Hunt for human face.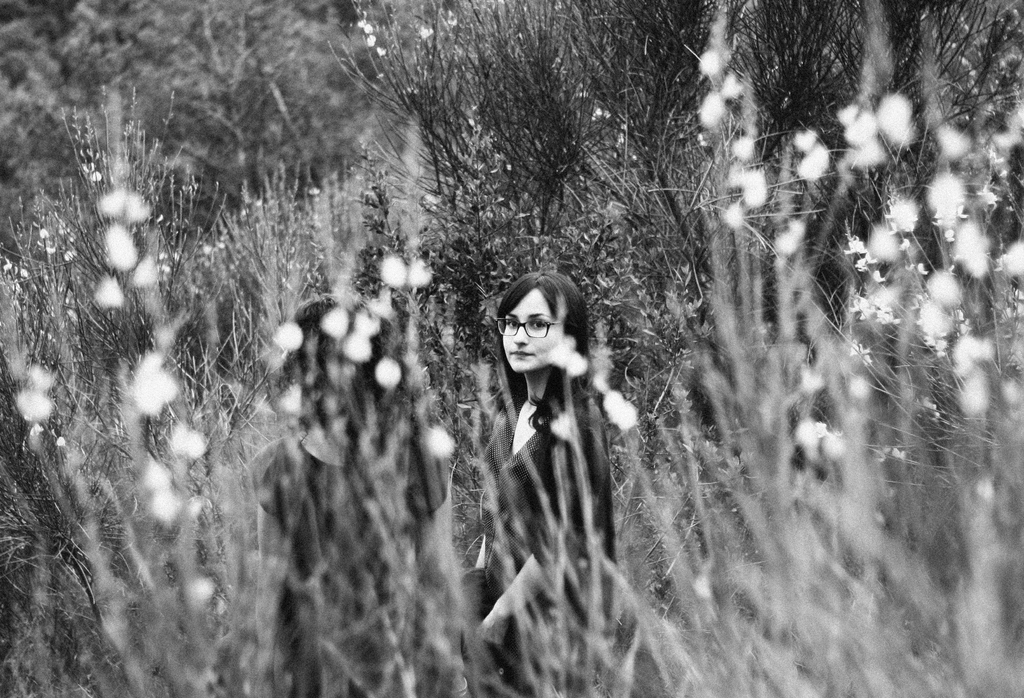
Hunted down at {"x1": 502, "y1": 291, "x2": 563, "y2": 371}.
